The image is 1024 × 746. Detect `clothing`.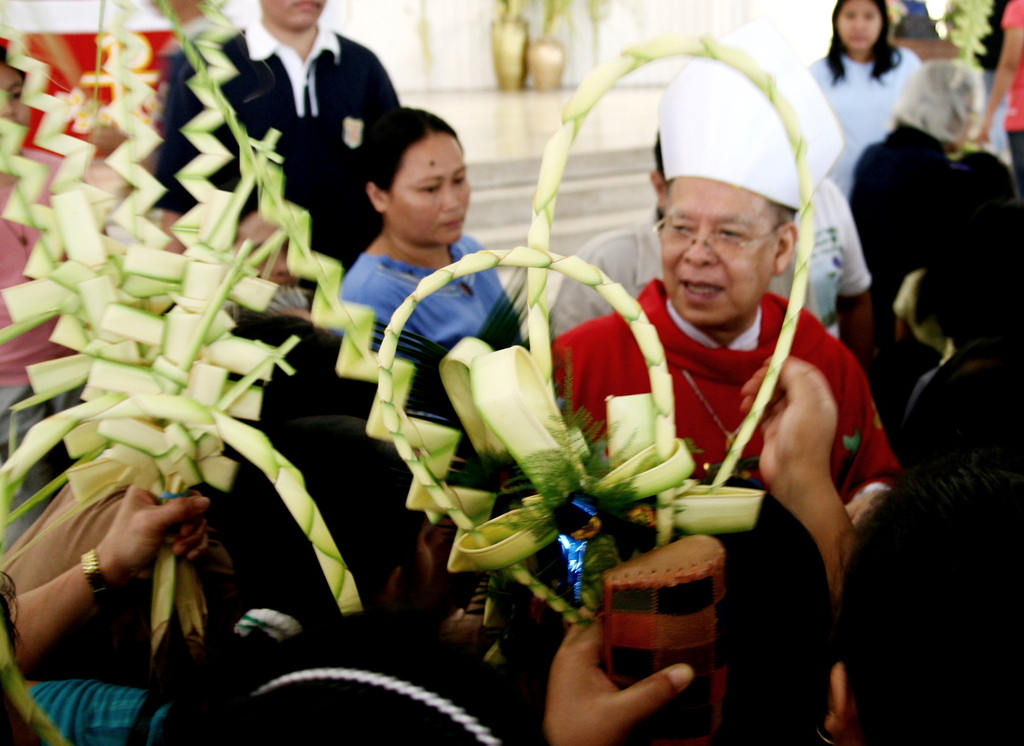
Detection: {"x1": 852, "y1": 127, "x2": 965, "y2": 306}.
